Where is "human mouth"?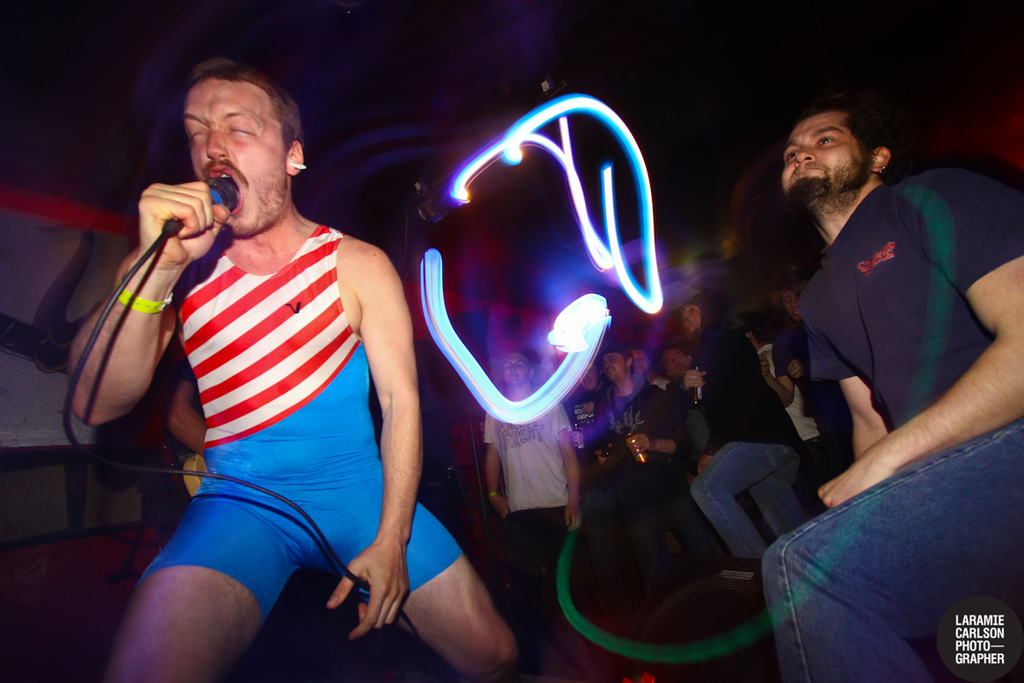
BBox(790, 163, 825, 181).
